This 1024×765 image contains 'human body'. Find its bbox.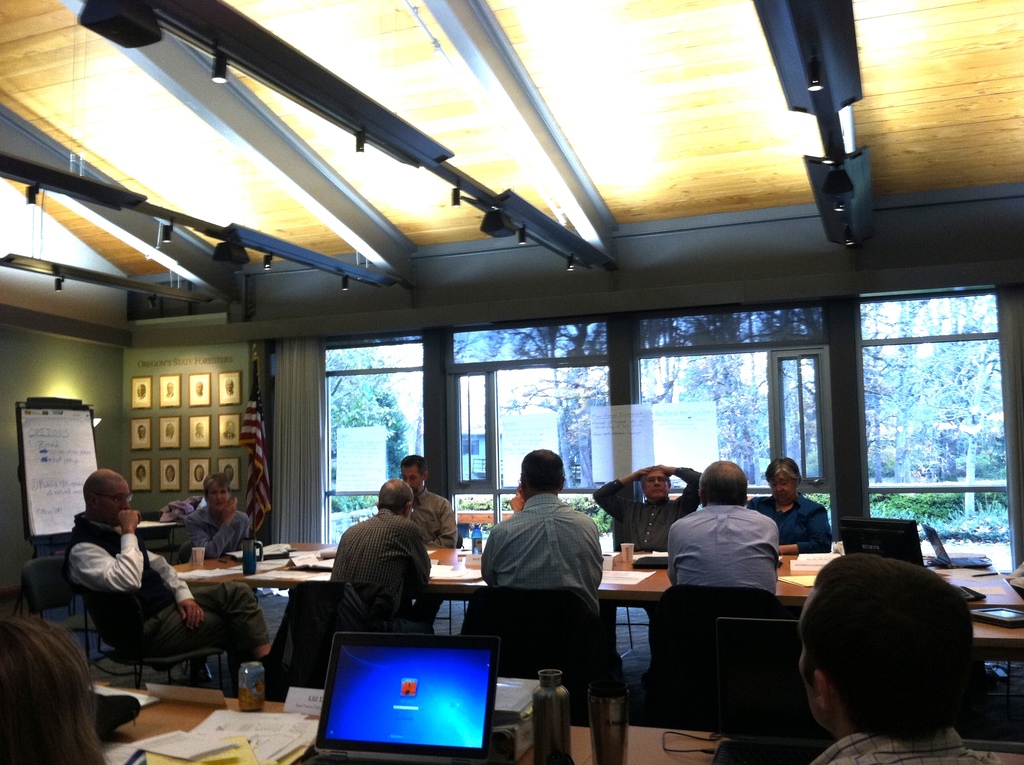
left=749, top=492, right=836, bottom=556.
